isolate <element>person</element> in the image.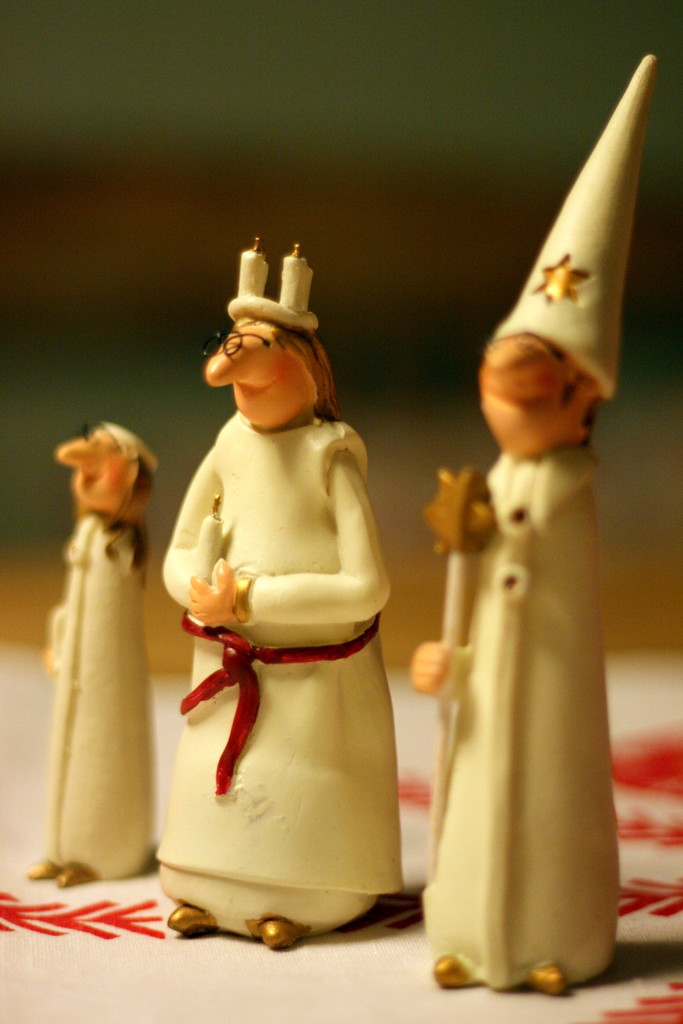
Isolated region: (x1=157, y1=237, x2=411, y2=953).
